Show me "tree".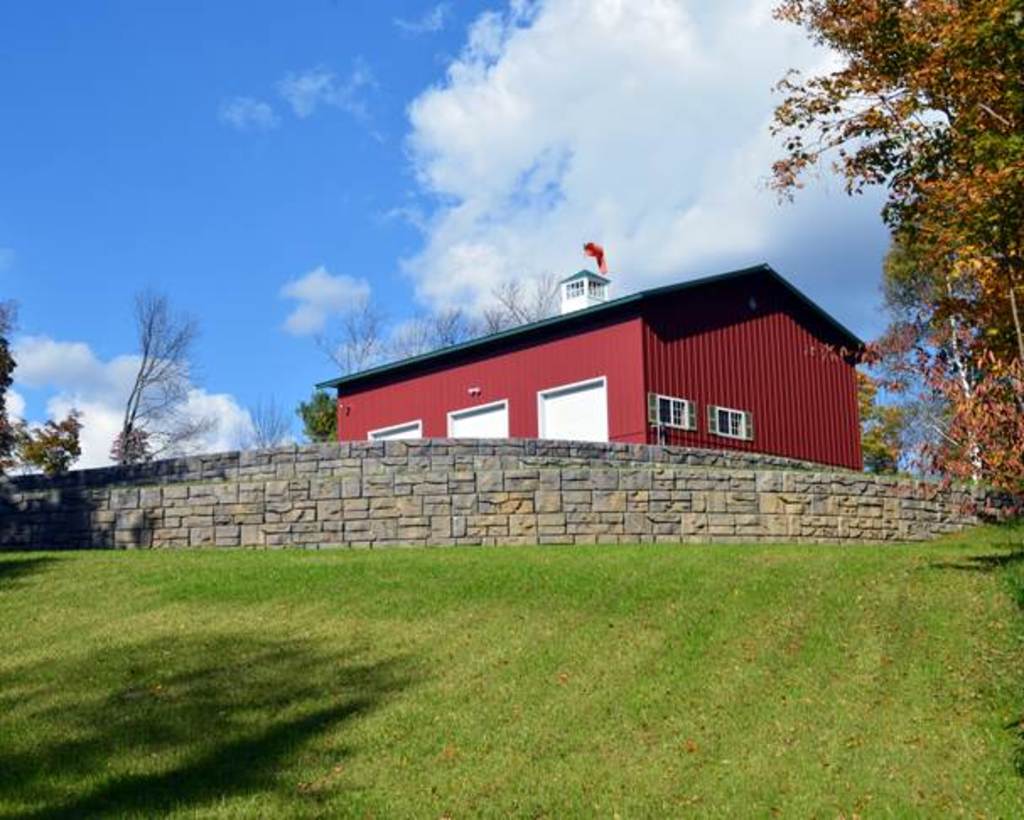
"tree" is here: box=[108, 285, 223, 469].
